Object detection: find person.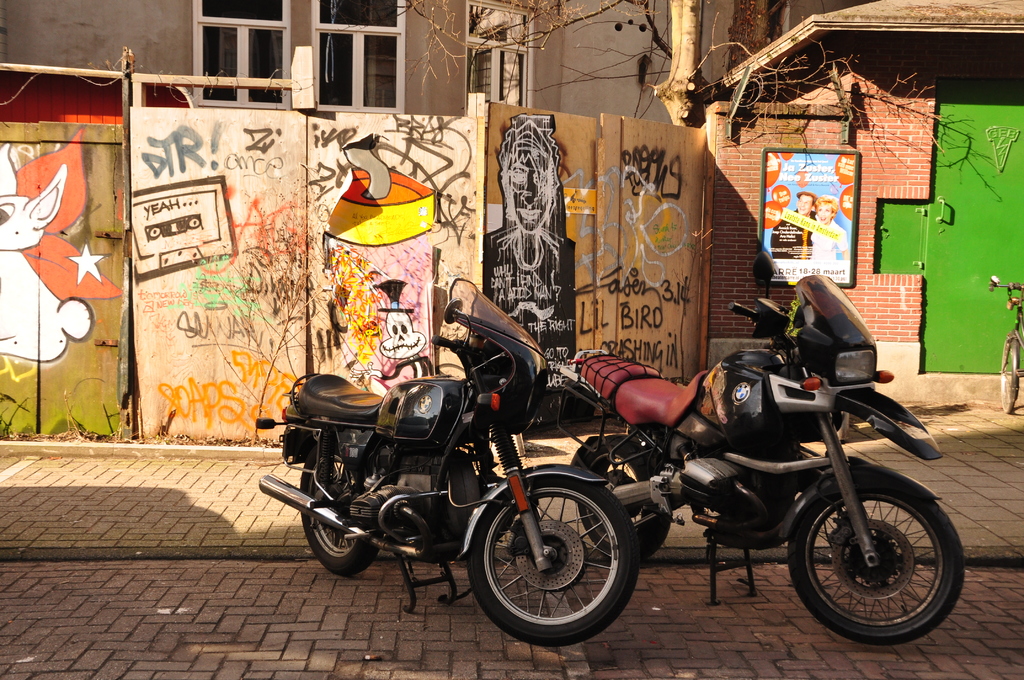
detection(771, 189, 808, 257).
